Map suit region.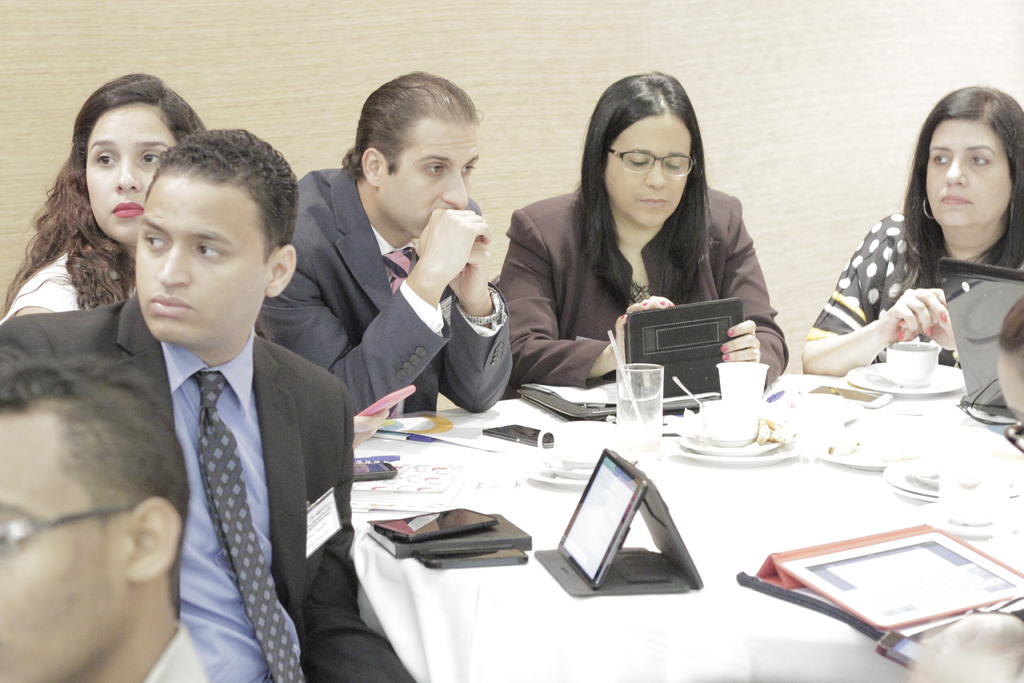
Mapped to {"x1": 252, "y1": 162, "x2": 516, "y2": 437}.
